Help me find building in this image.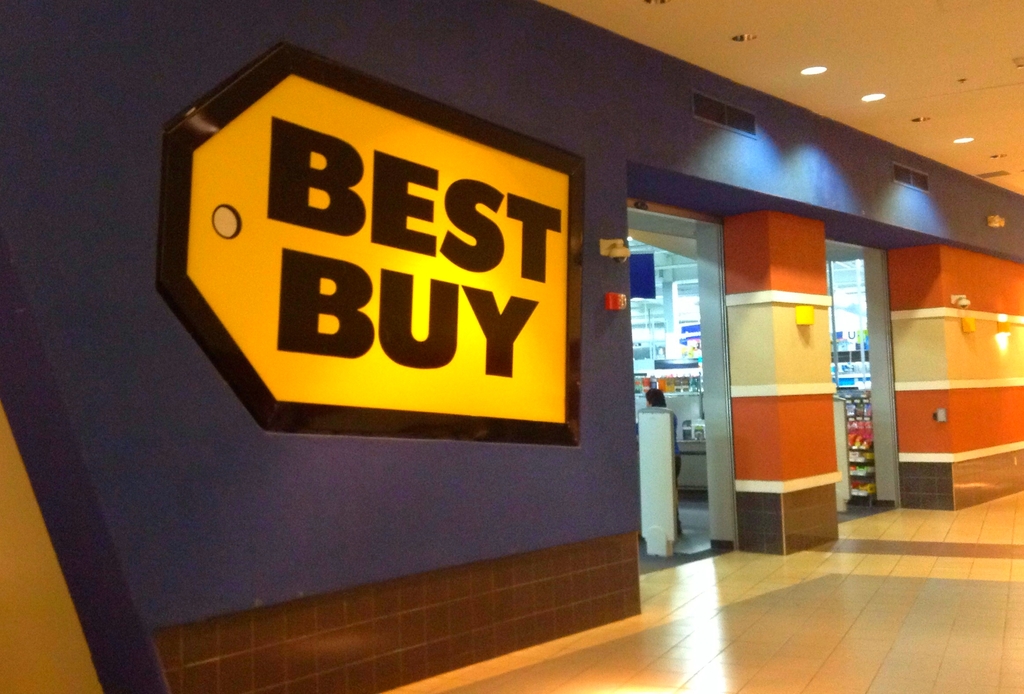
Found it: bbox(0, 0, 1023, 693).
